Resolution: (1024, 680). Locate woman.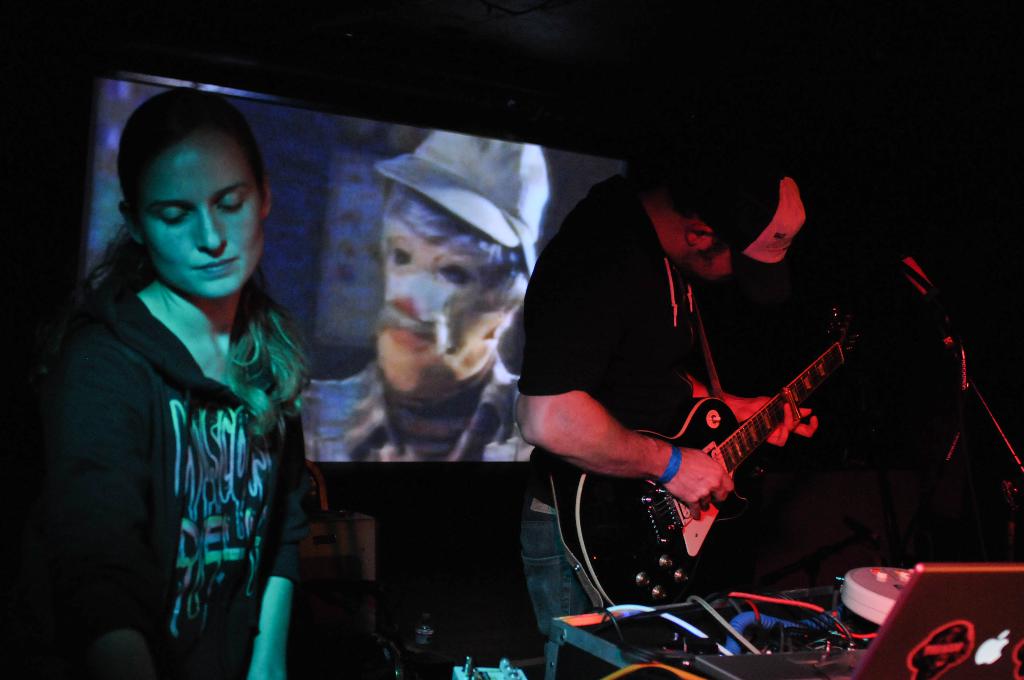
crop(35, 93, 337, 677).
